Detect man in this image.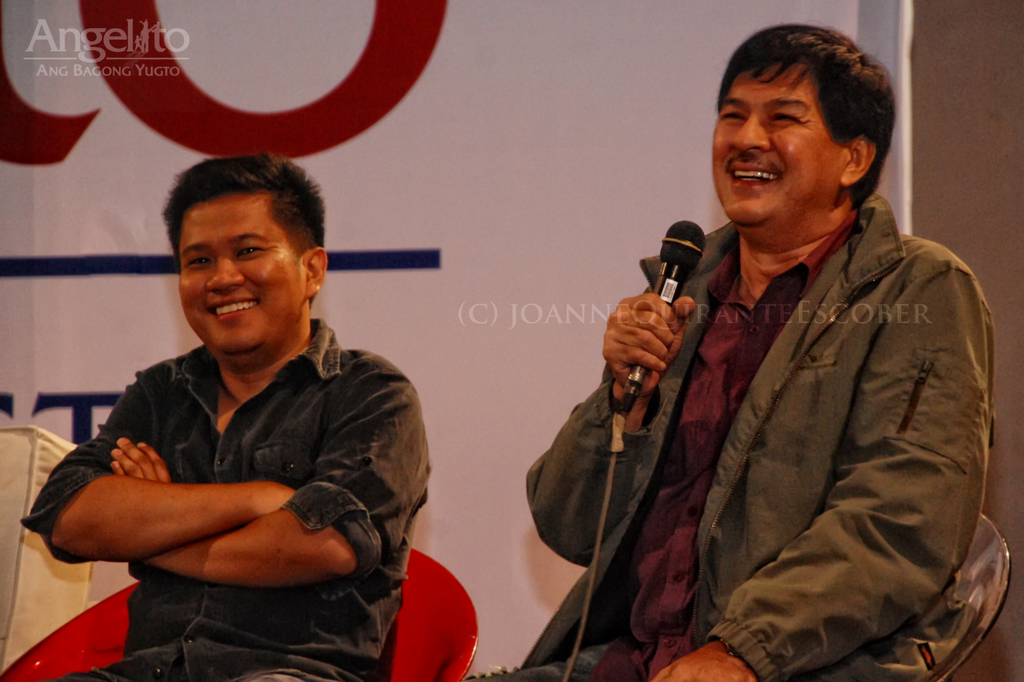
Detection: bbox(29, 183, 434, 664).
